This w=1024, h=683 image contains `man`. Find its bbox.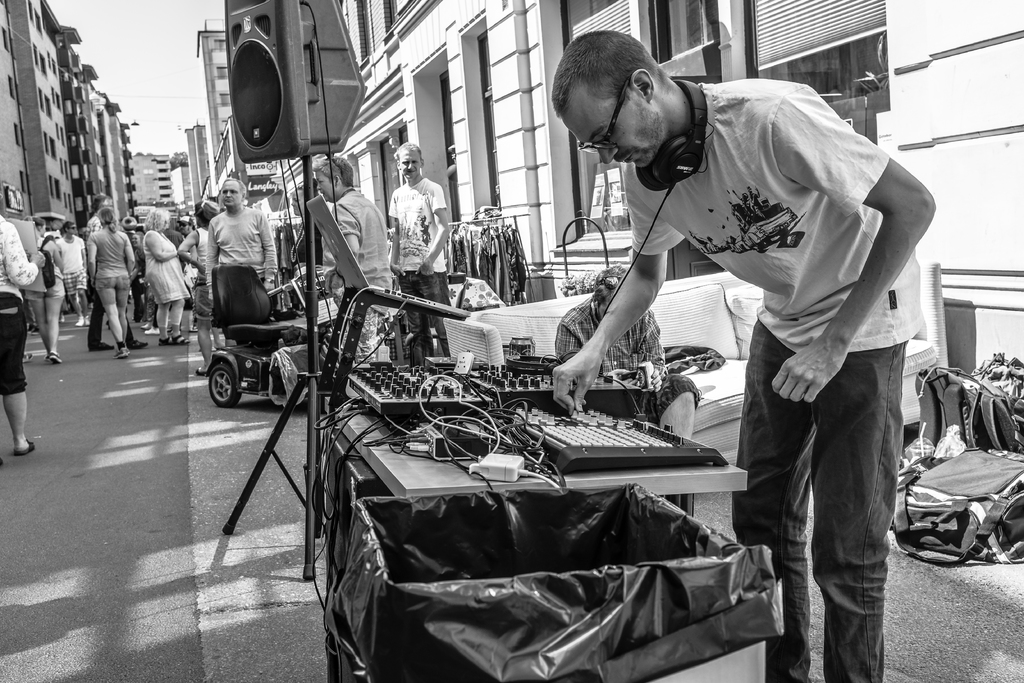
(x1=85, y1=193, x2=150, y2=349).
